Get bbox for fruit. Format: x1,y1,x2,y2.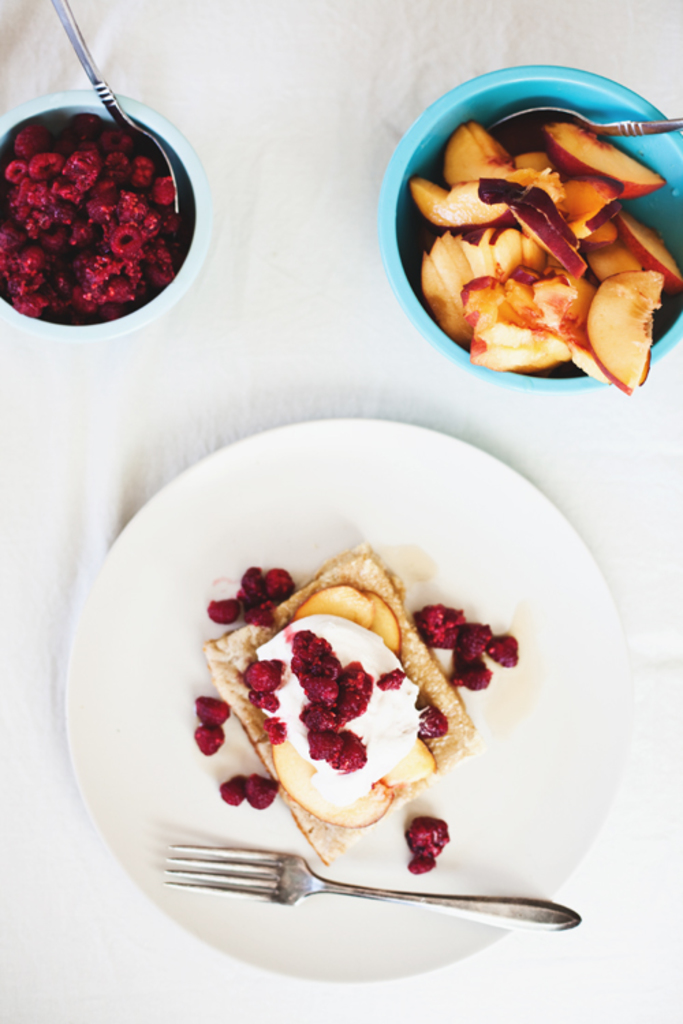
8,104,182,310.
